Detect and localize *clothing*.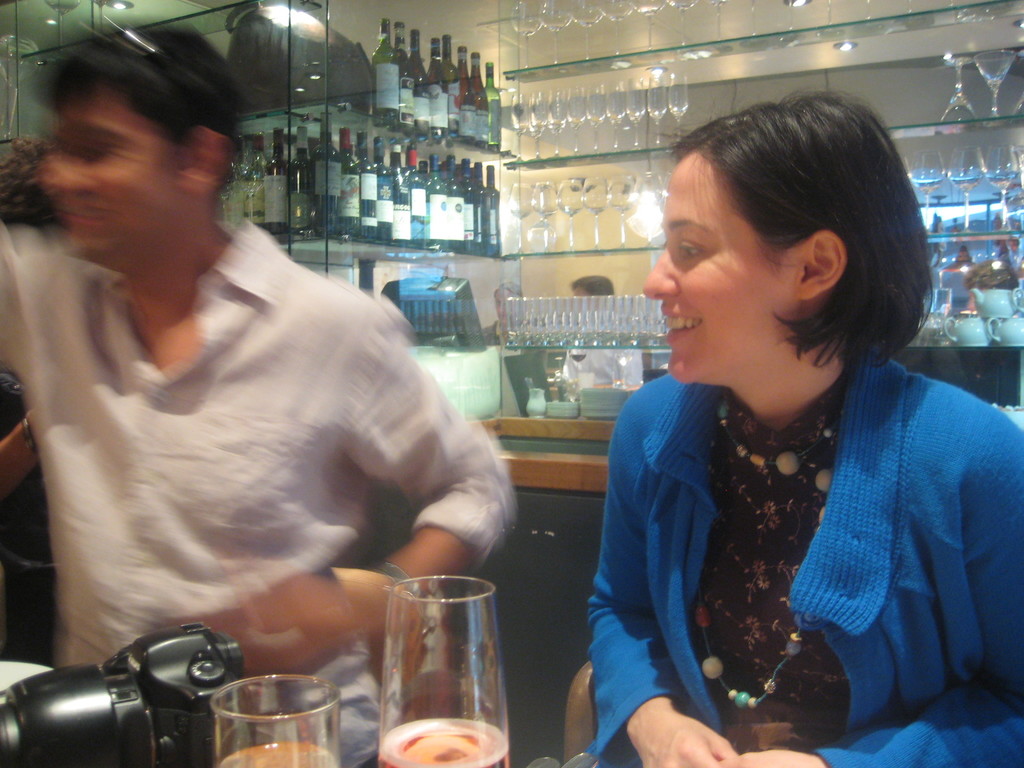
Localized at 559,307,1016,755.
